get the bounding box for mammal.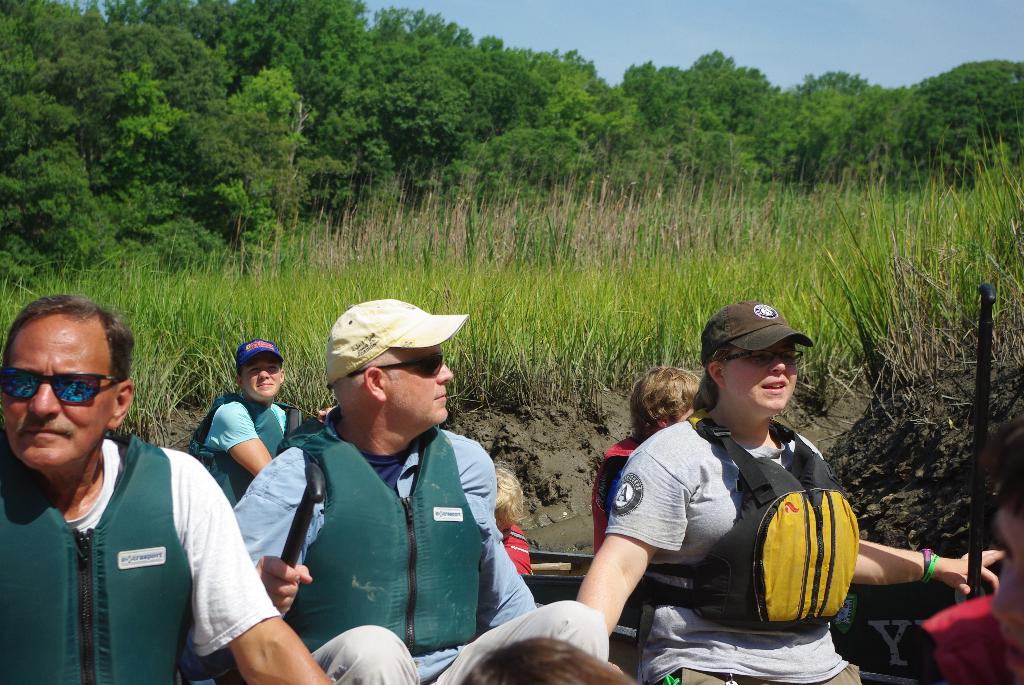
x1=915, y1=416, x2=1023, y2=684.
